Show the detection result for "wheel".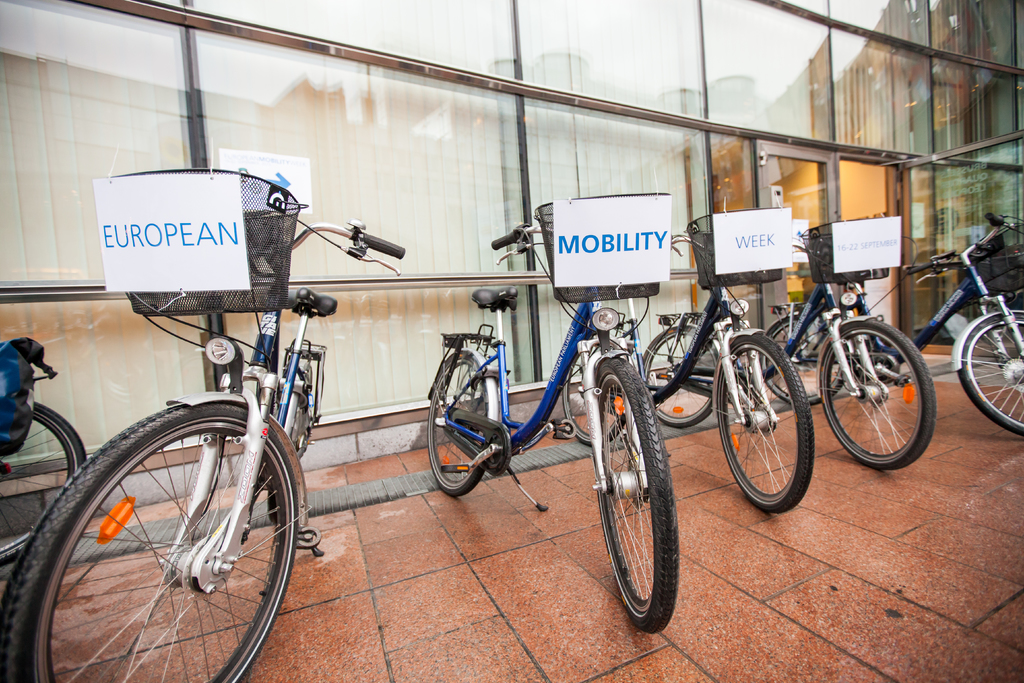
bbox(715, 330, 813, 513).
